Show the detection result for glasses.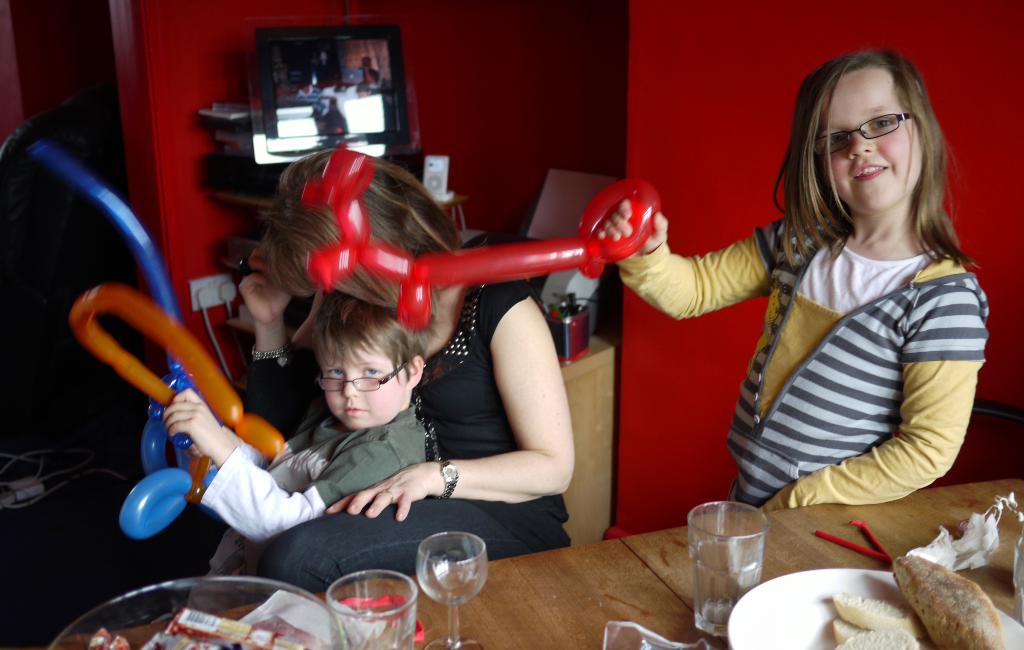
[left=810, top=111, right=916, bottom=154].
